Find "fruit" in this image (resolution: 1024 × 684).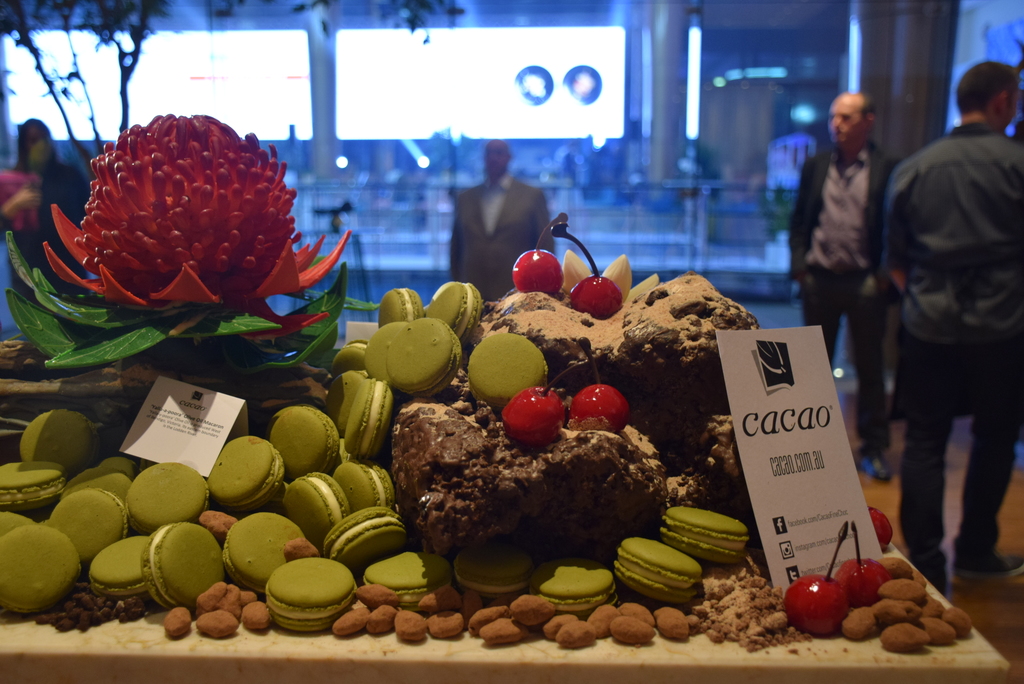
box(795, 582, 870, 641).
